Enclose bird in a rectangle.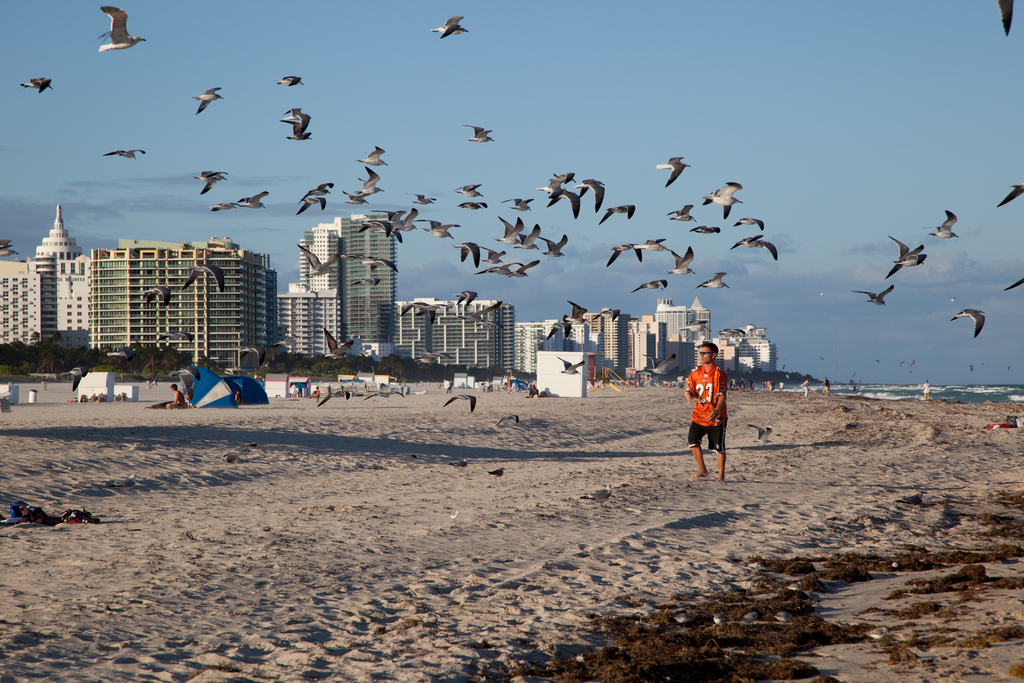
pyautogui.locateOnScreen(220, 445, 259, 465).
